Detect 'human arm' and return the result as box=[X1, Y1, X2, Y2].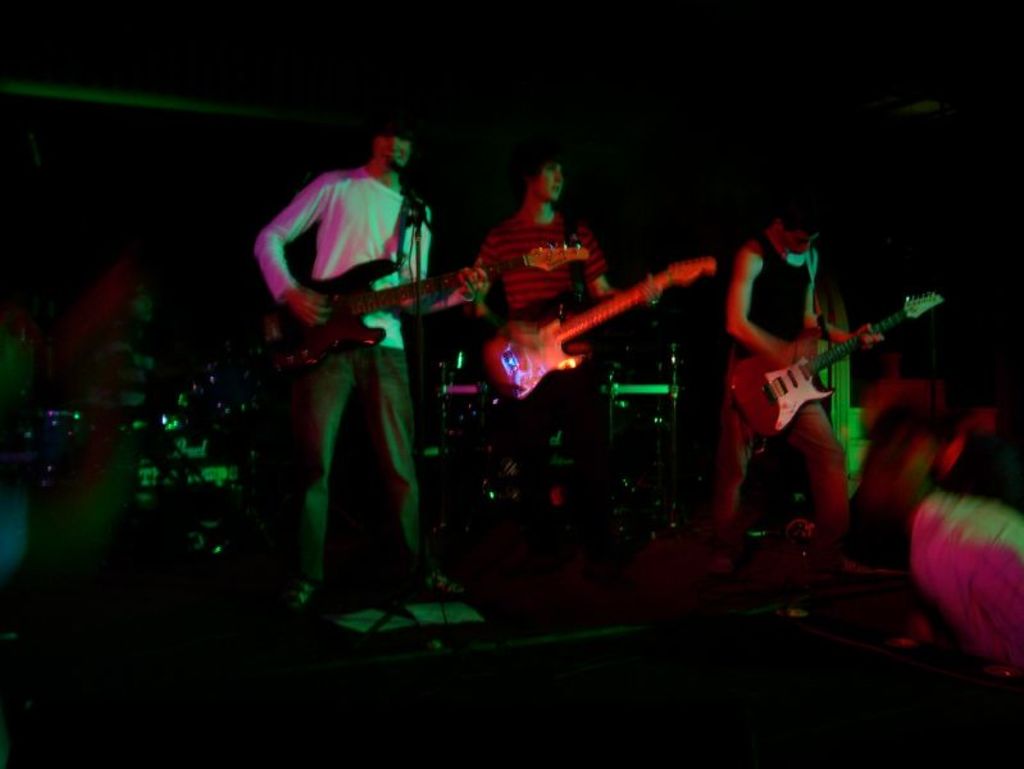
box=[255, 195, 324, 365].
